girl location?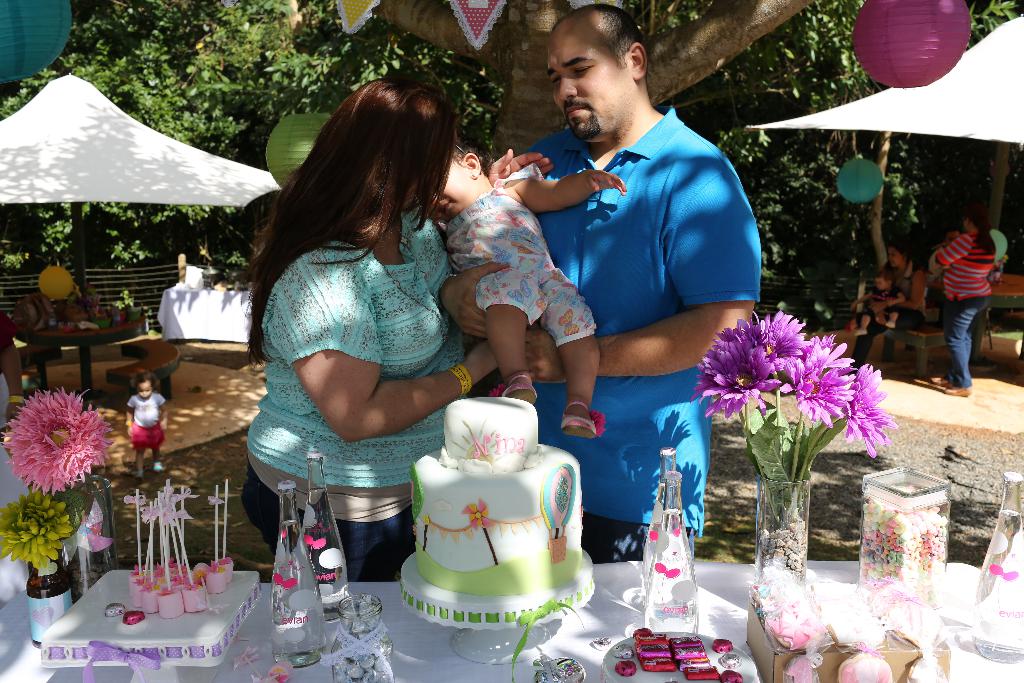
detection(424, 132, 630, 436)
